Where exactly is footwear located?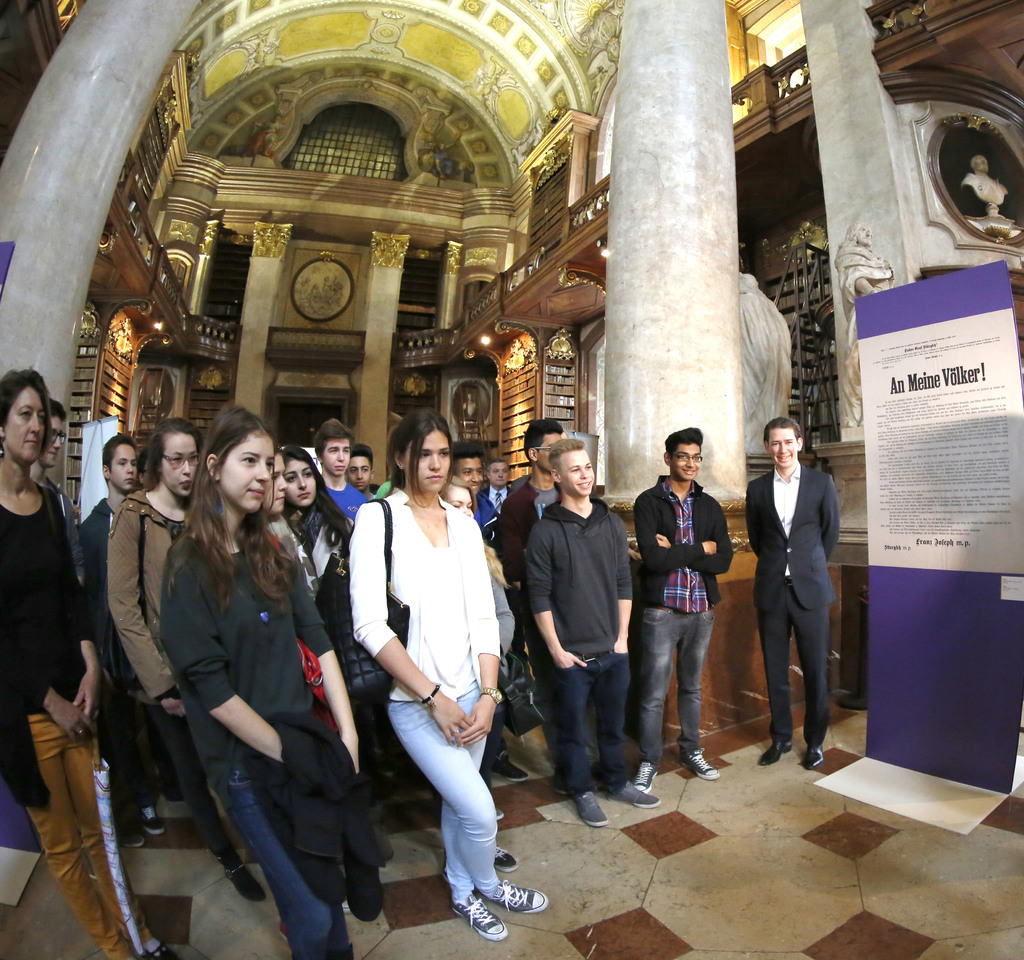
Its bounding box is bbox=(554, 772, 570, 795).
